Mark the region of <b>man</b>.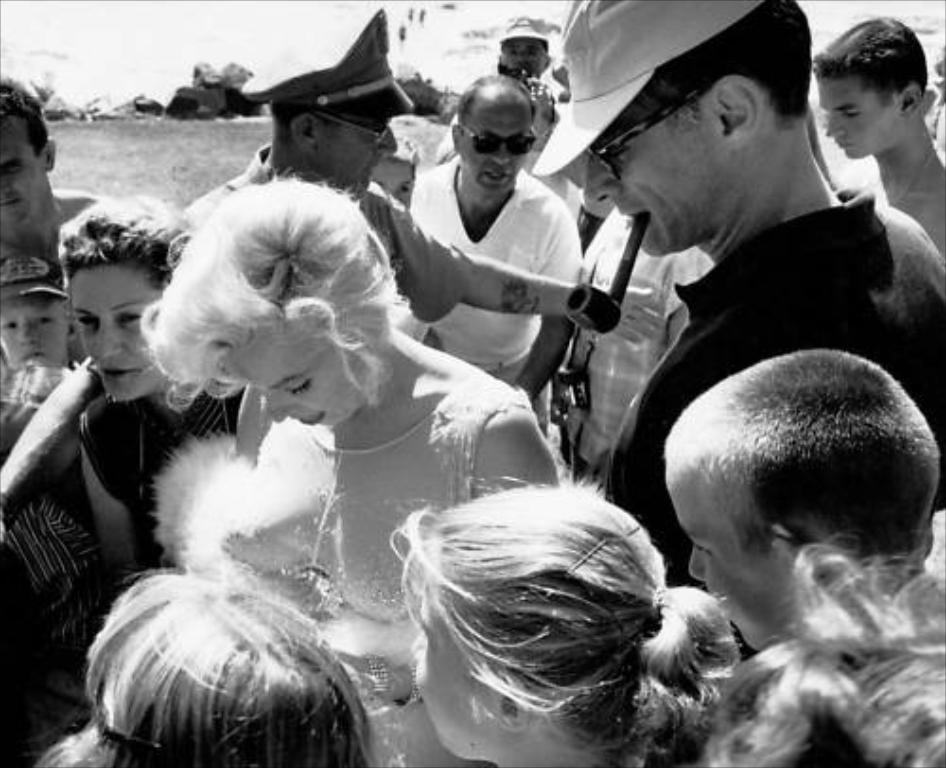
Region: detection(0, 68, 98, 293).
